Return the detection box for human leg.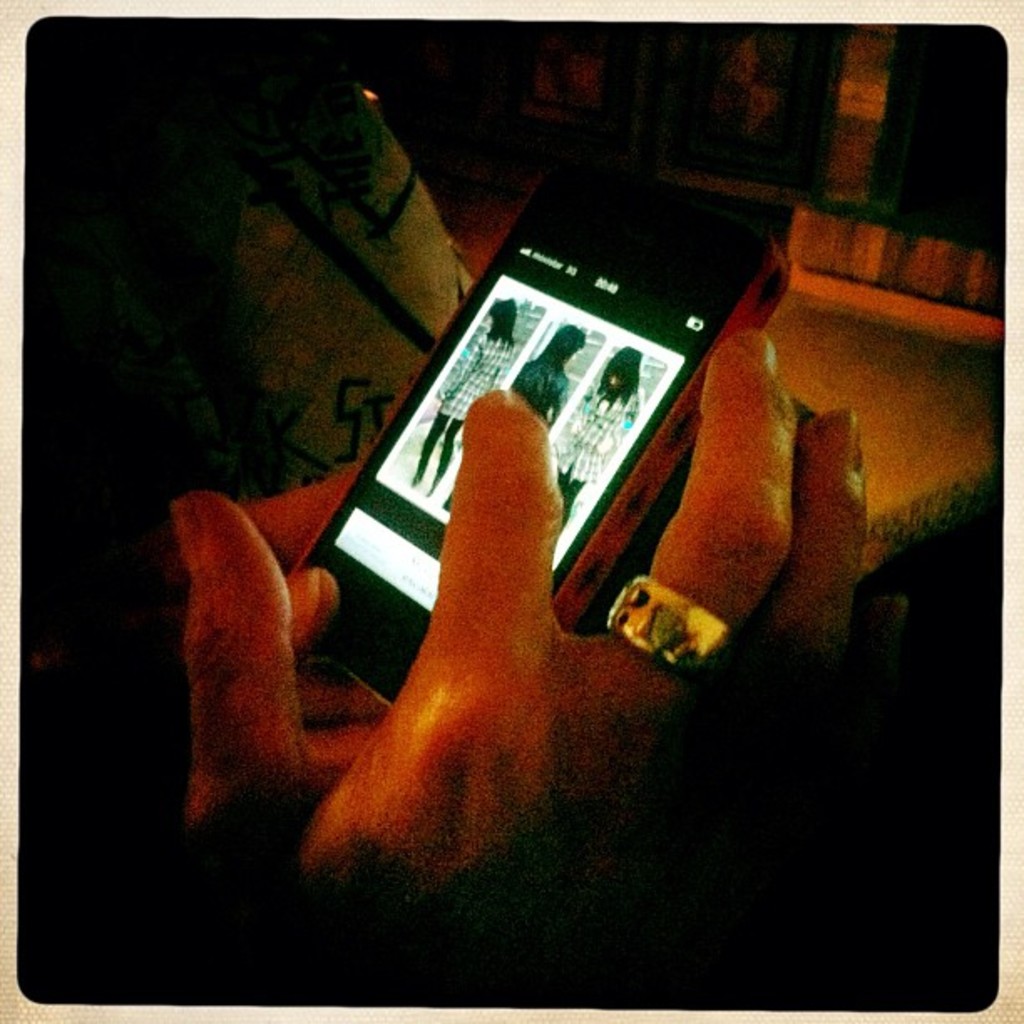
rect(407, 392, 453, 489).
